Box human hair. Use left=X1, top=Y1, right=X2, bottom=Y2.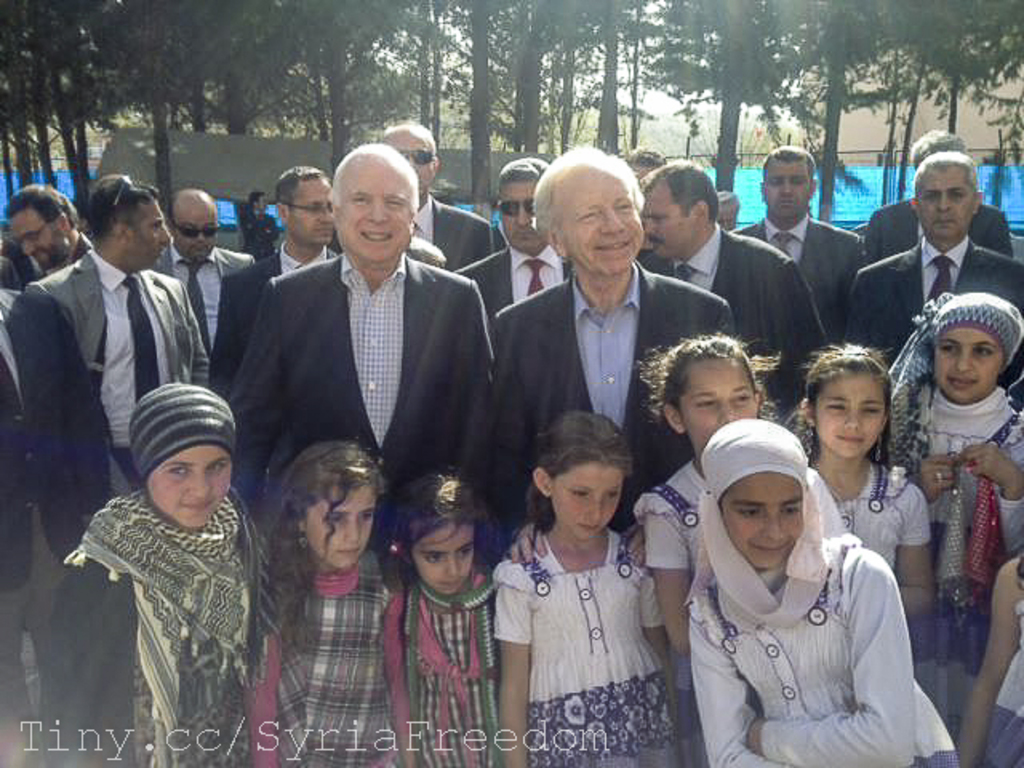
left=914, top=128, right=966, bottom=168.
